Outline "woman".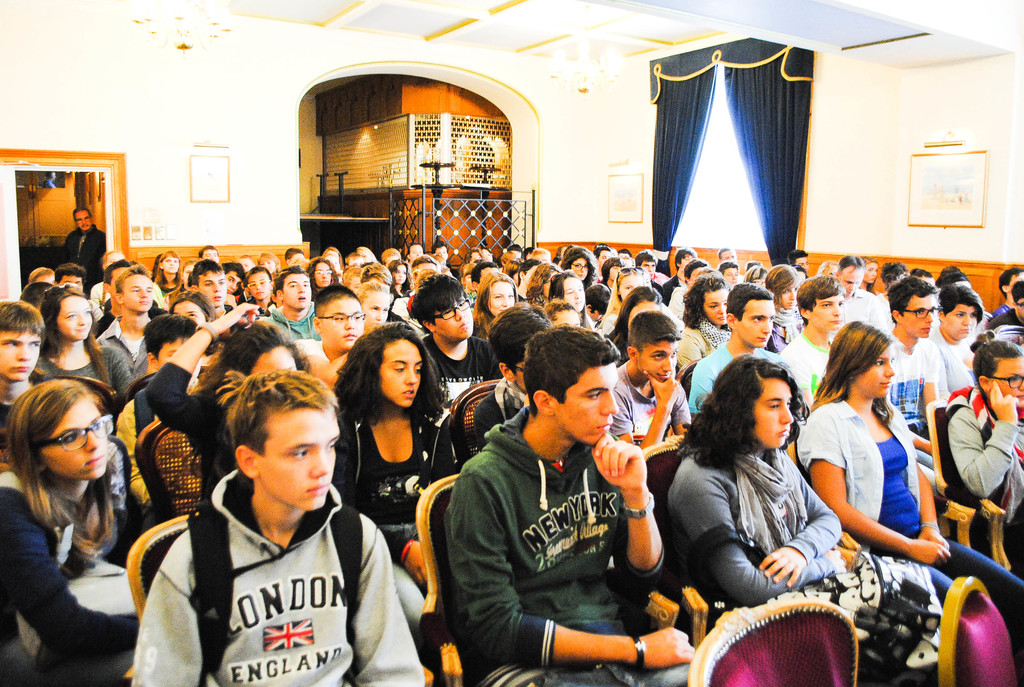
Outline: crop(673, 272, 733, 367).
